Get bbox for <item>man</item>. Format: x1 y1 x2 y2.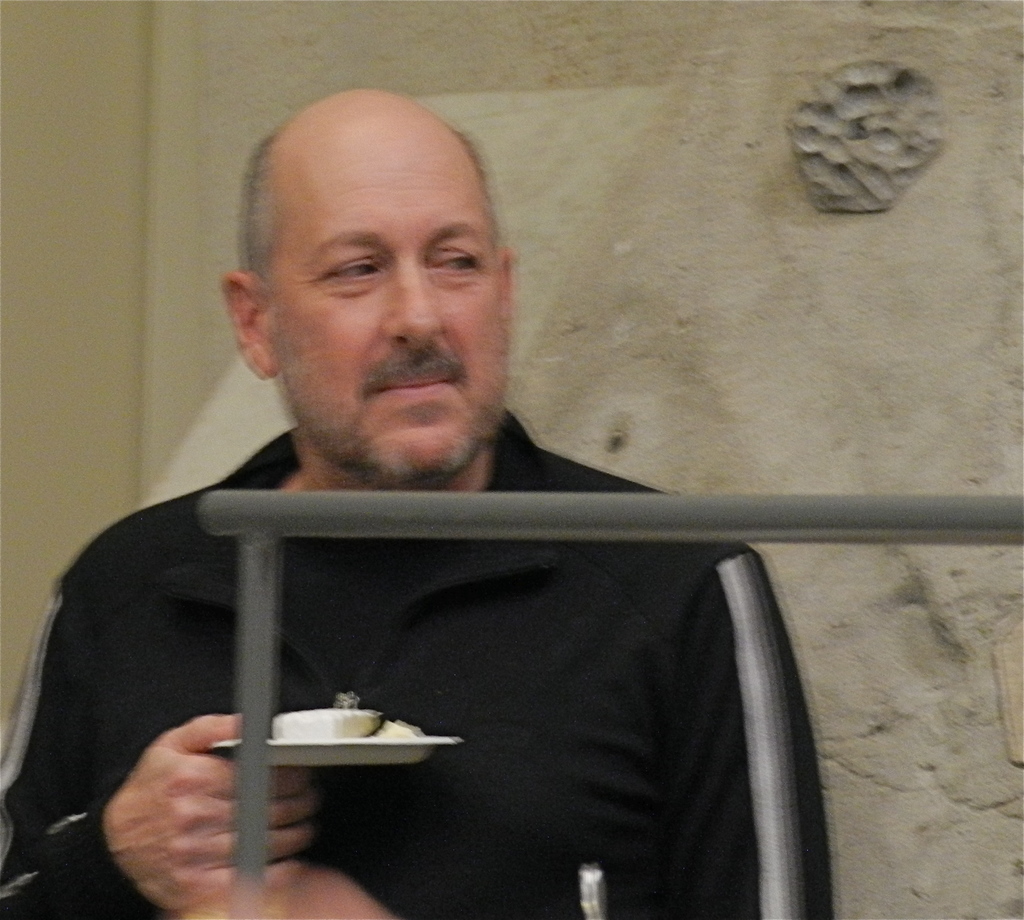
56 111 911 891.
